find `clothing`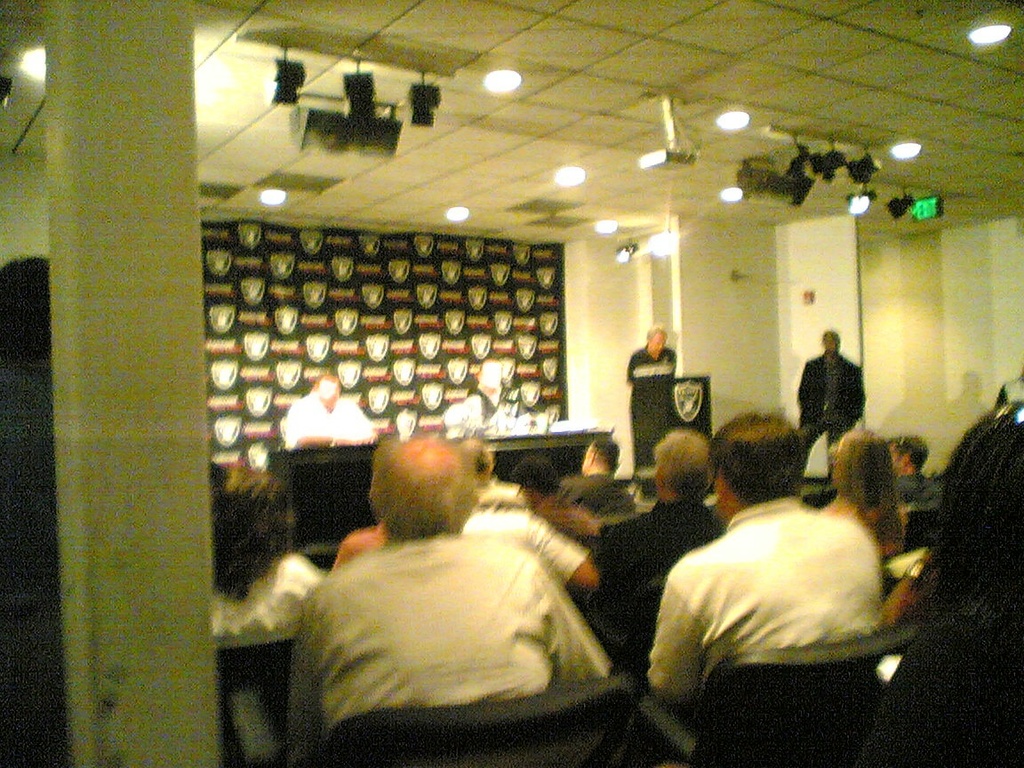
pyautogui.locateOnScreen(661, 466, 911, 729)
